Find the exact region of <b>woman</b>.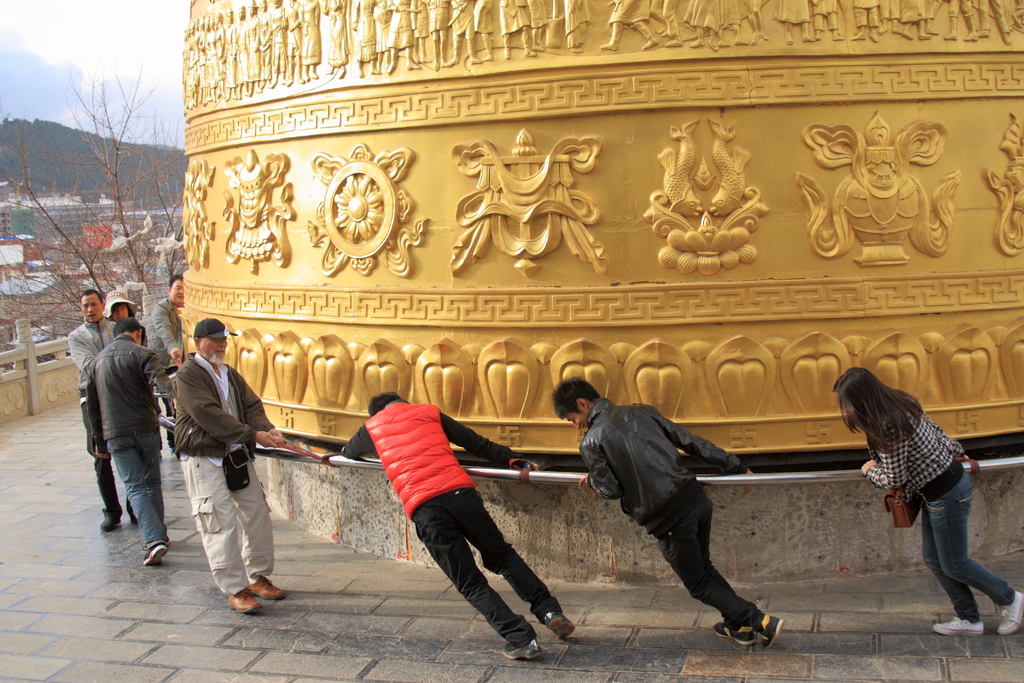
Exact region: region(841, 361, 1007, 644).
